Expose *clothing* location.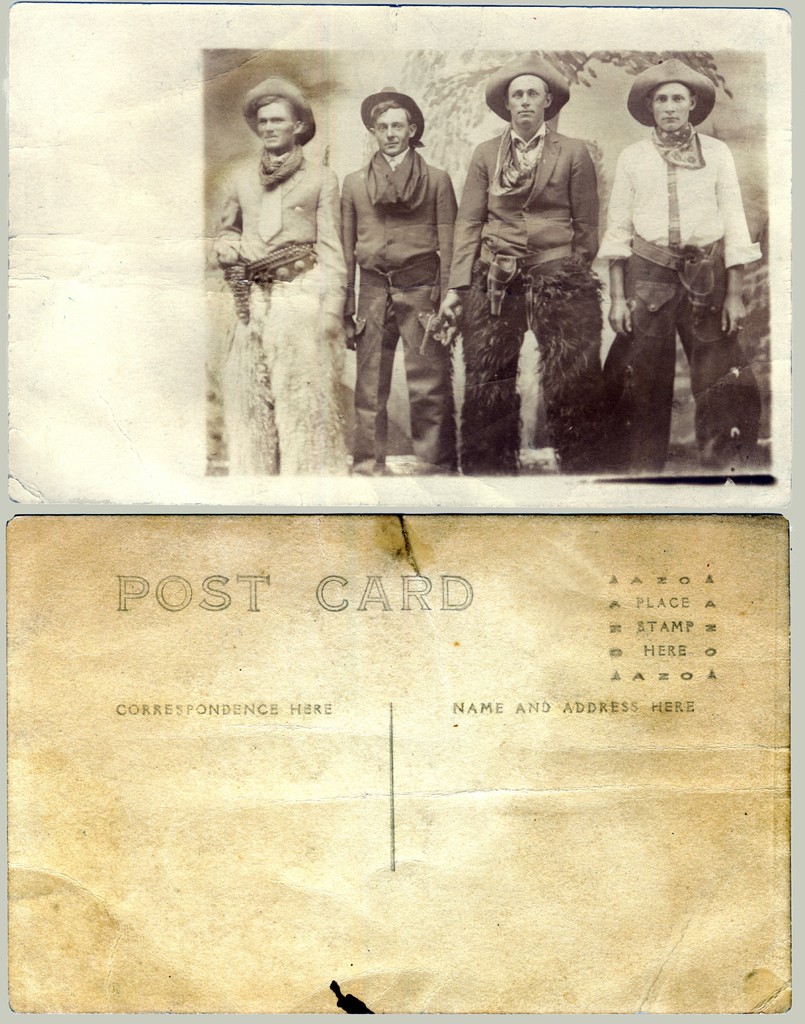
Exposed at crop(184, 141, 337, 473).
